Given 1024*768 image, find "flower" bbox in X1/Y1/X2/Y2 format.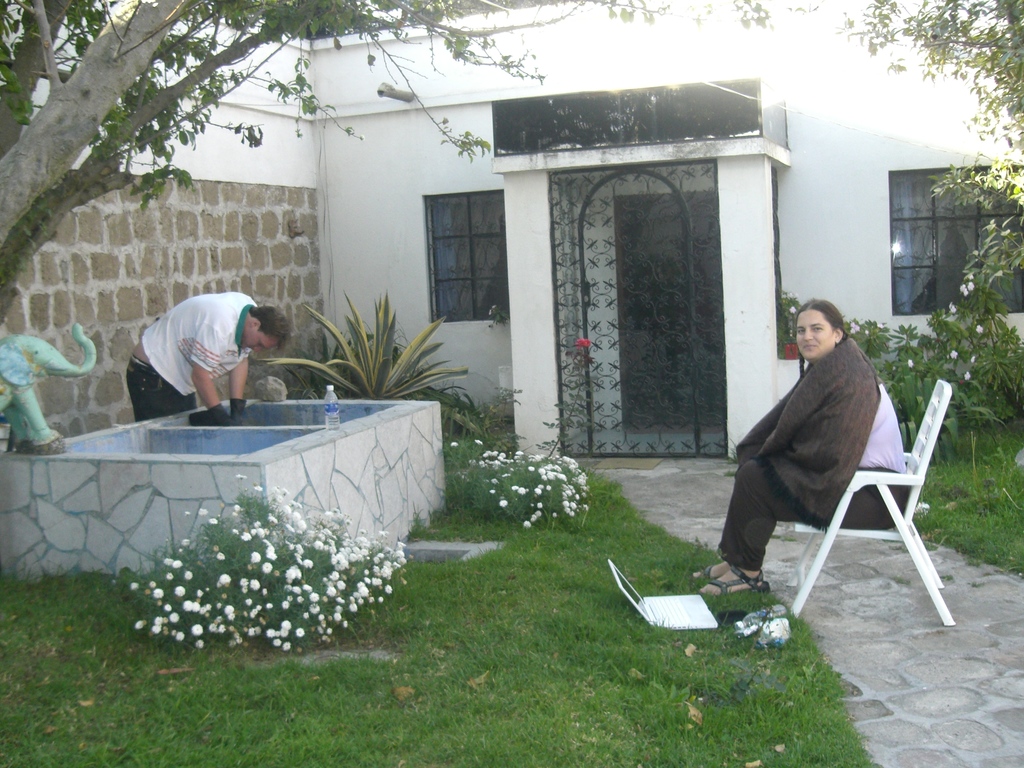
966/271/972/278.
